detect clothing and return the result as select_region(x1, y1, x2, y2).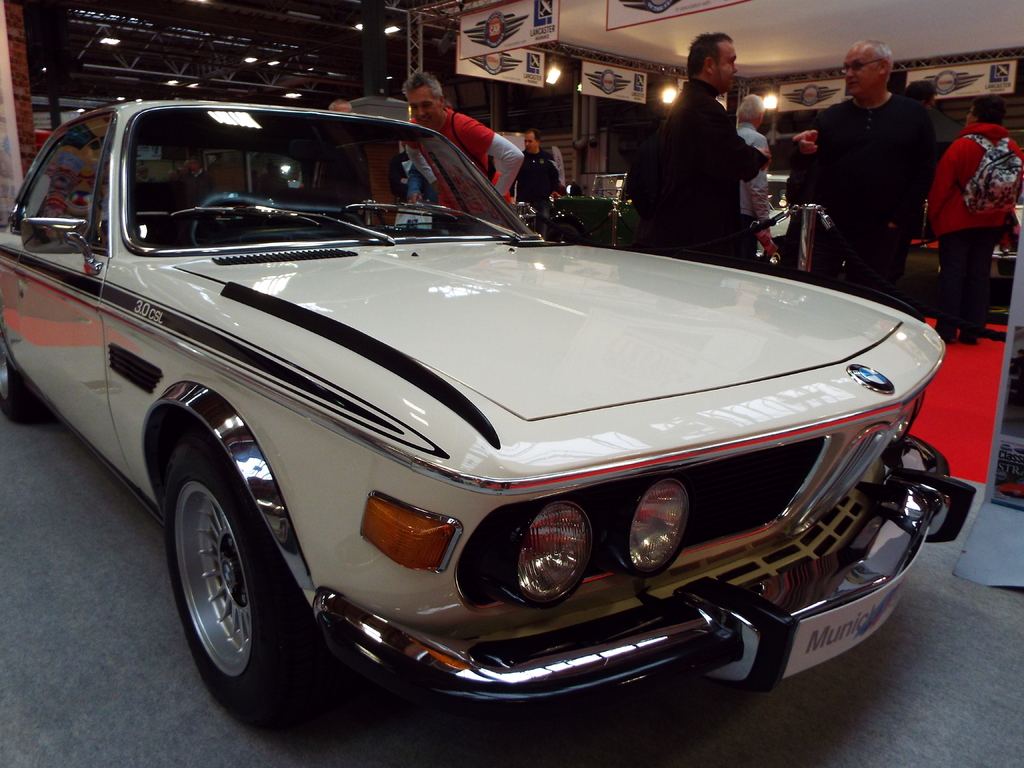
select_region(915, 116, 1023, 328).
